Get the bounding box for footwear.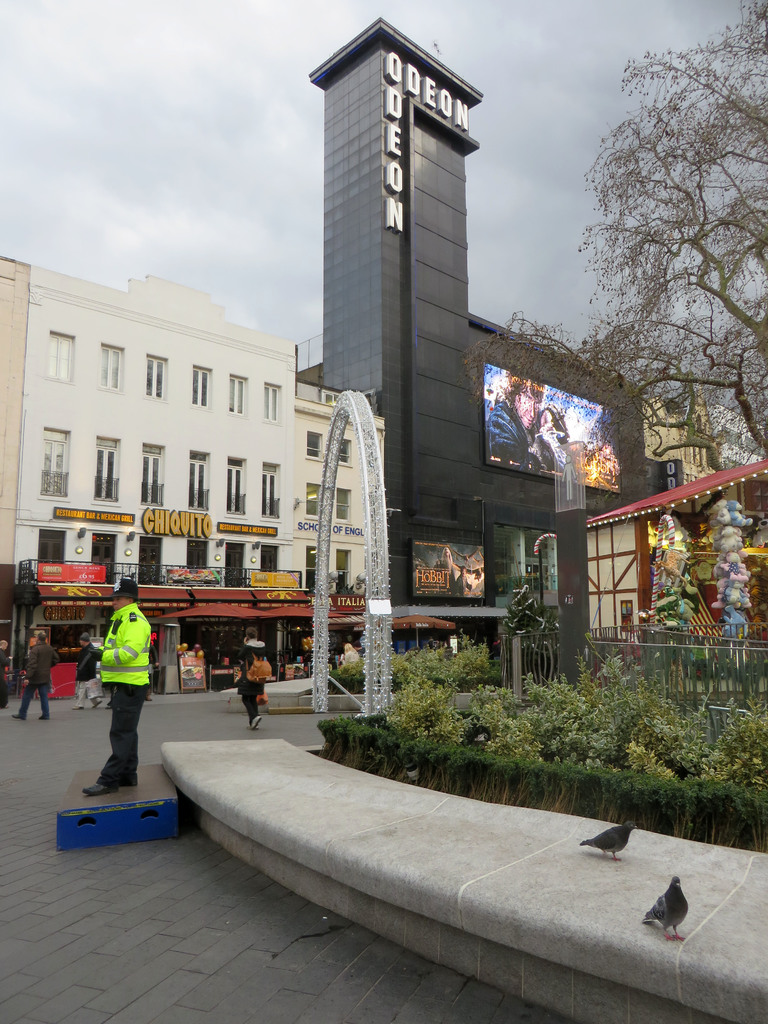
region(252, 717, 261, 726).
